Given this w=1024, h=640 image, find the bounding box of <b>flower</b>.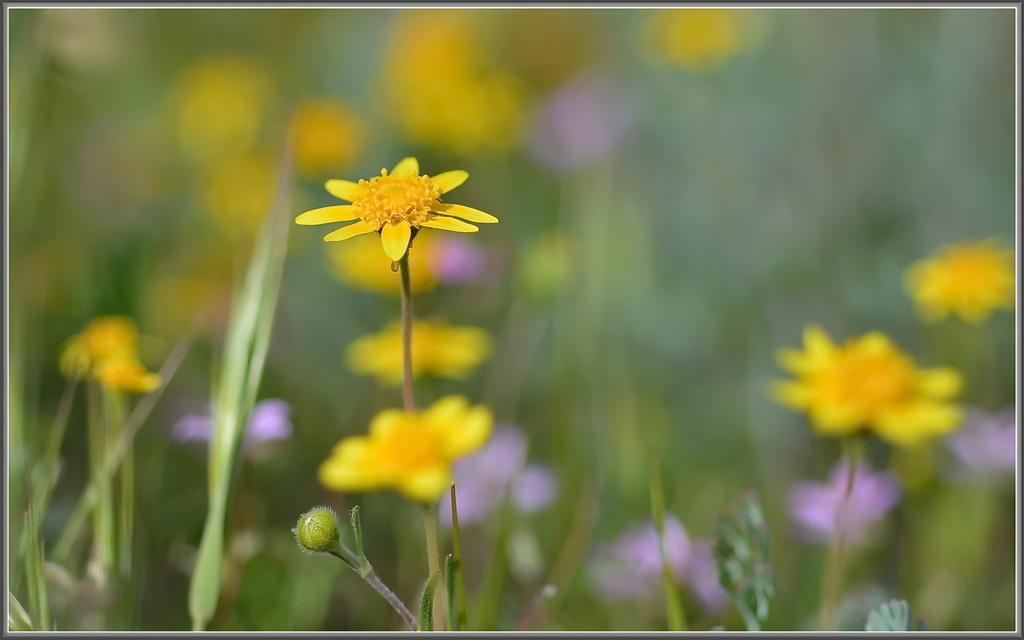
select_region(438, 426, 559, 526).
